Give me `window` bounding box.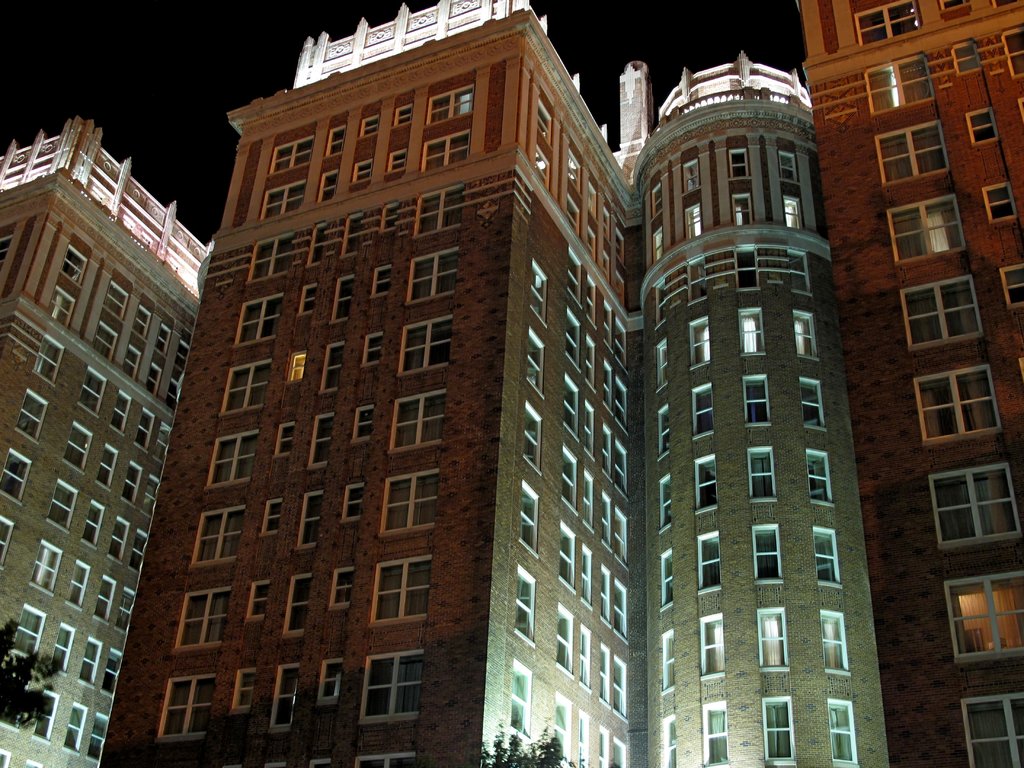
{"left": 685, "top": 163, "right": 703, "bottom": 189}.
